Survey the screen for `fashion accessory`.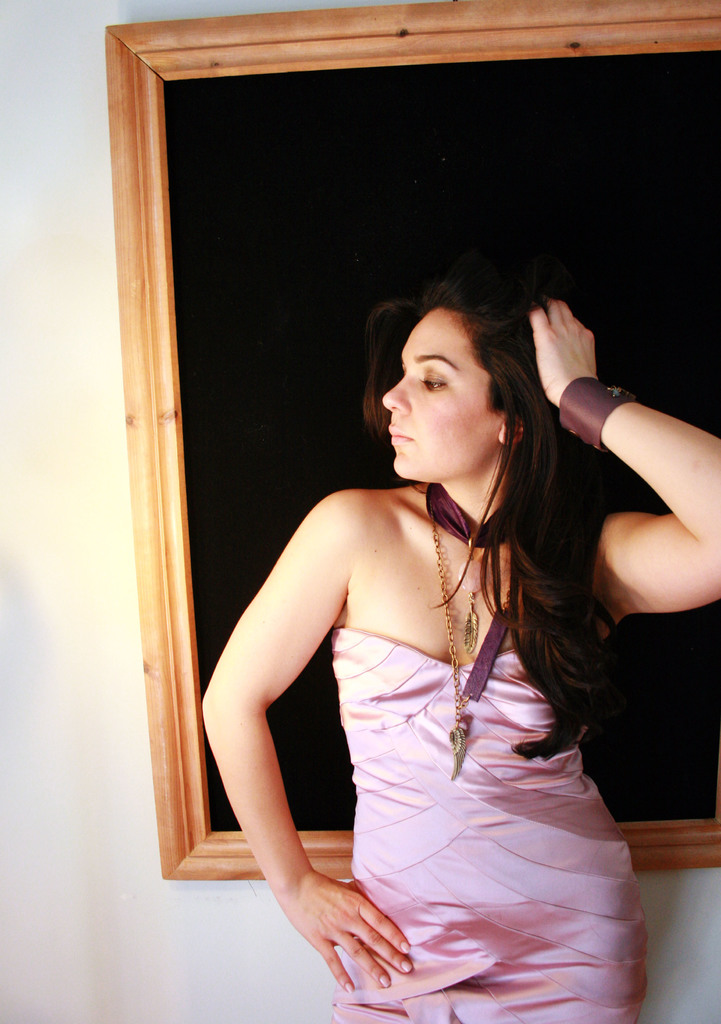
Survey found: select_region(554, 371, 640, 447).
